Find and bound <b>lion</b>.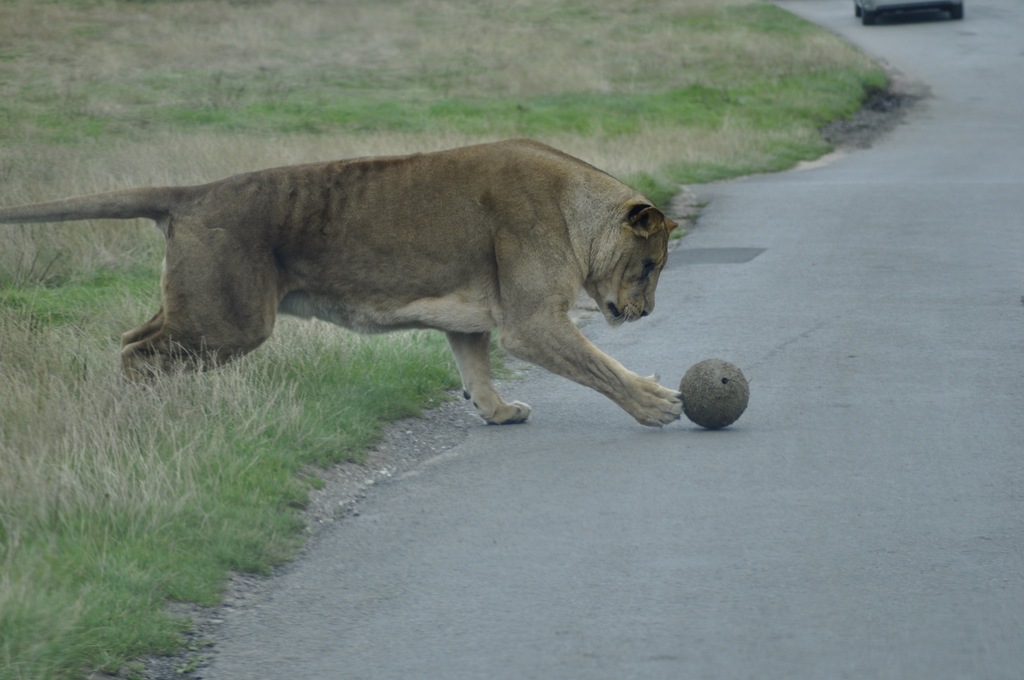
Bound: select_region(0, 137, 684, 429).
